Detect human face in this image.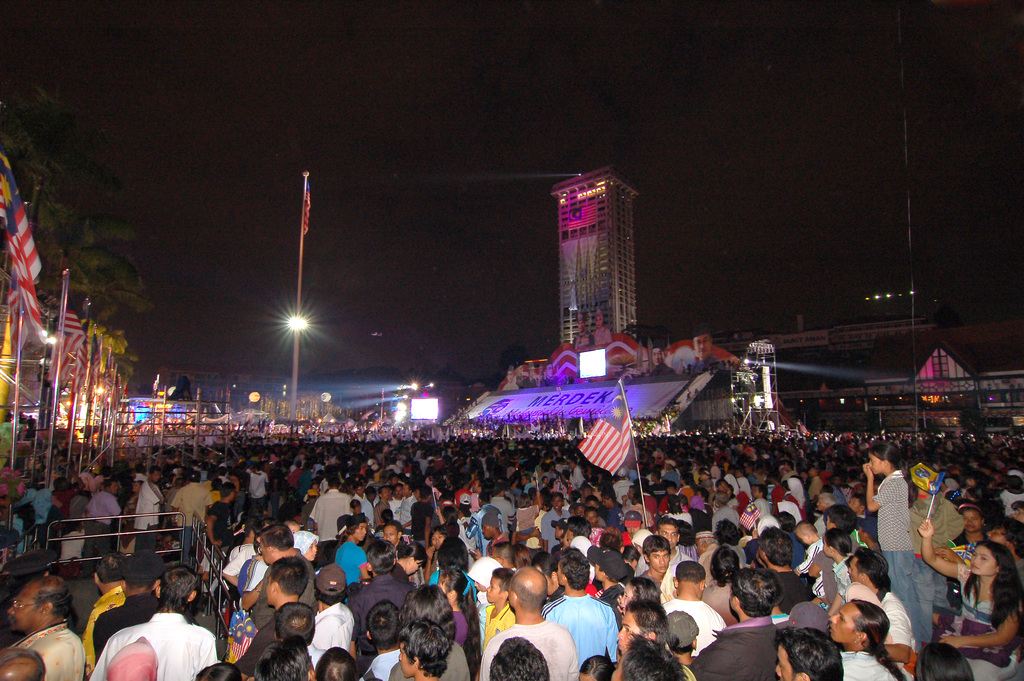
Detection: [left=407, top=560, right=423, bottom=573].
